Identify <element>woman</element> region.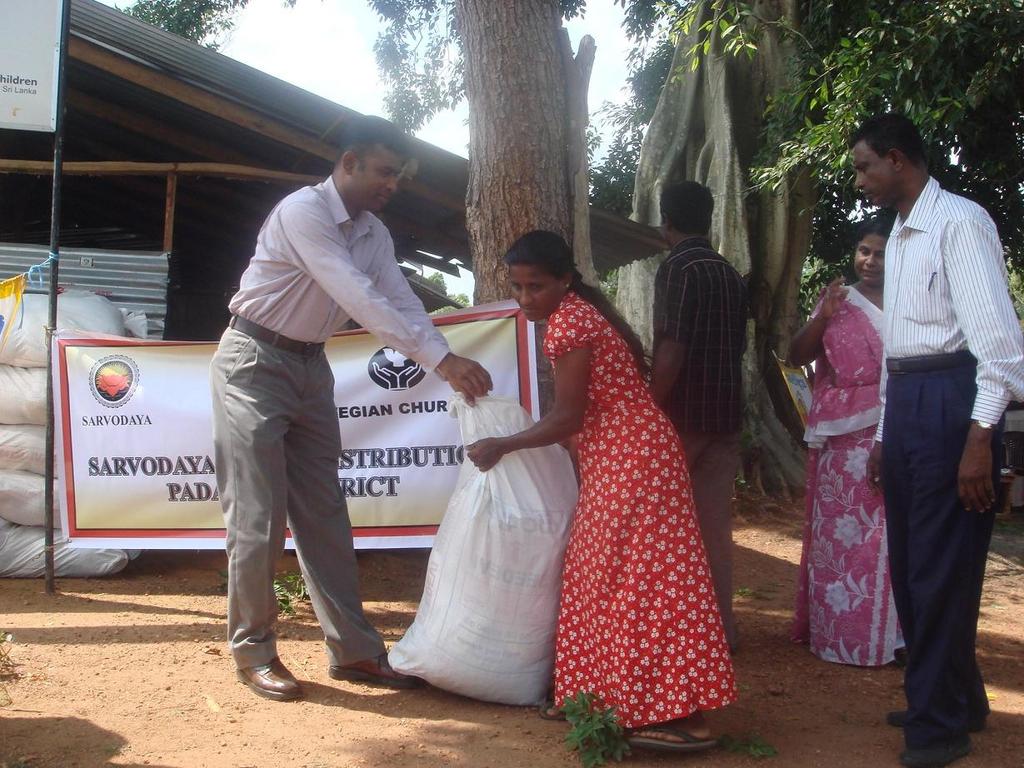
Region: (781, 216, 905, 666).
